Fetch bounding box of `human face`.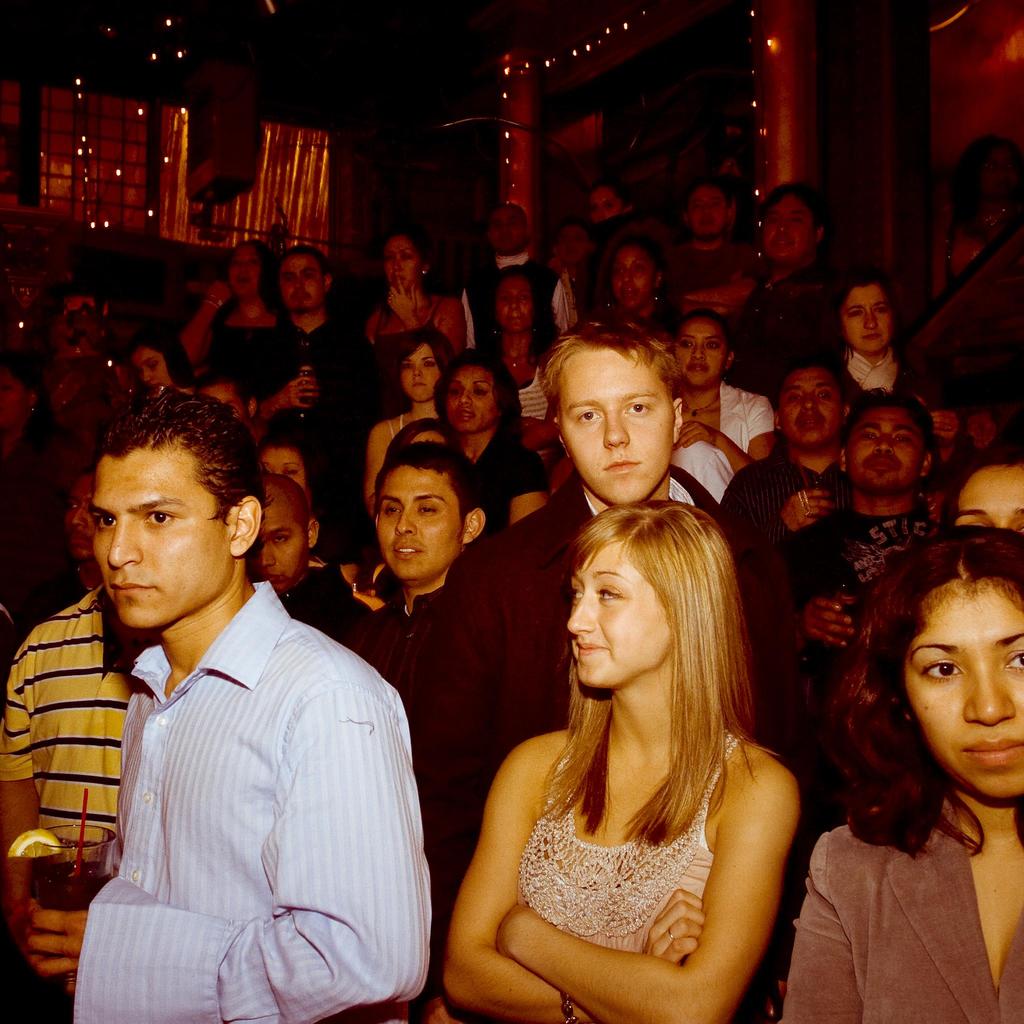
Bbox: select_region(257, 448, 307, 492).
